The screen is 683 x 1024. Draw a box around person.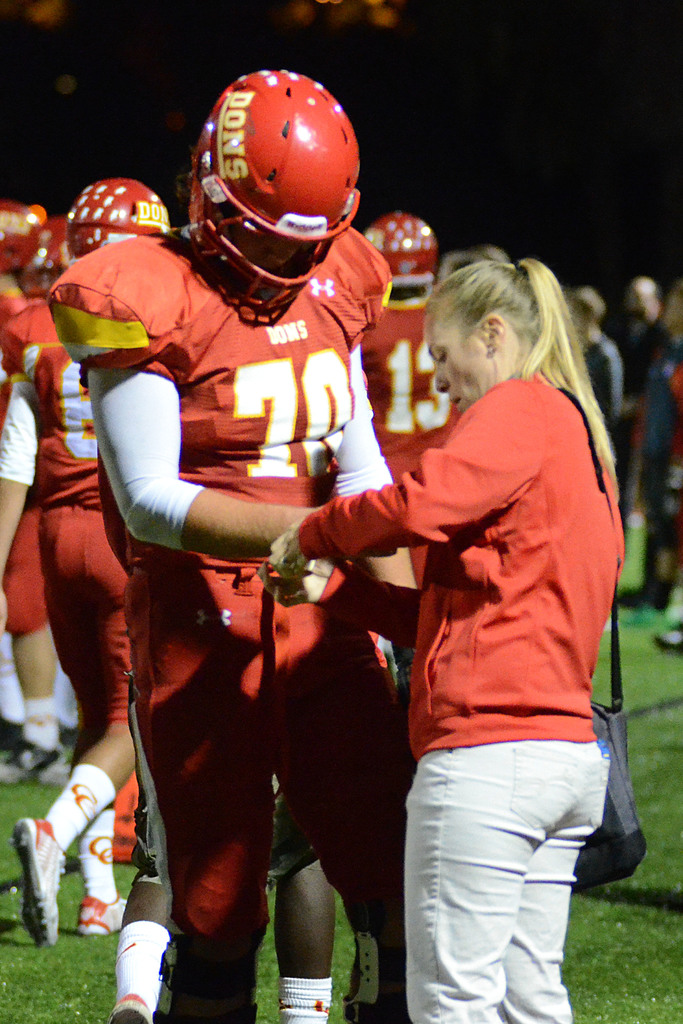
region(0, 175, 184, 947).
